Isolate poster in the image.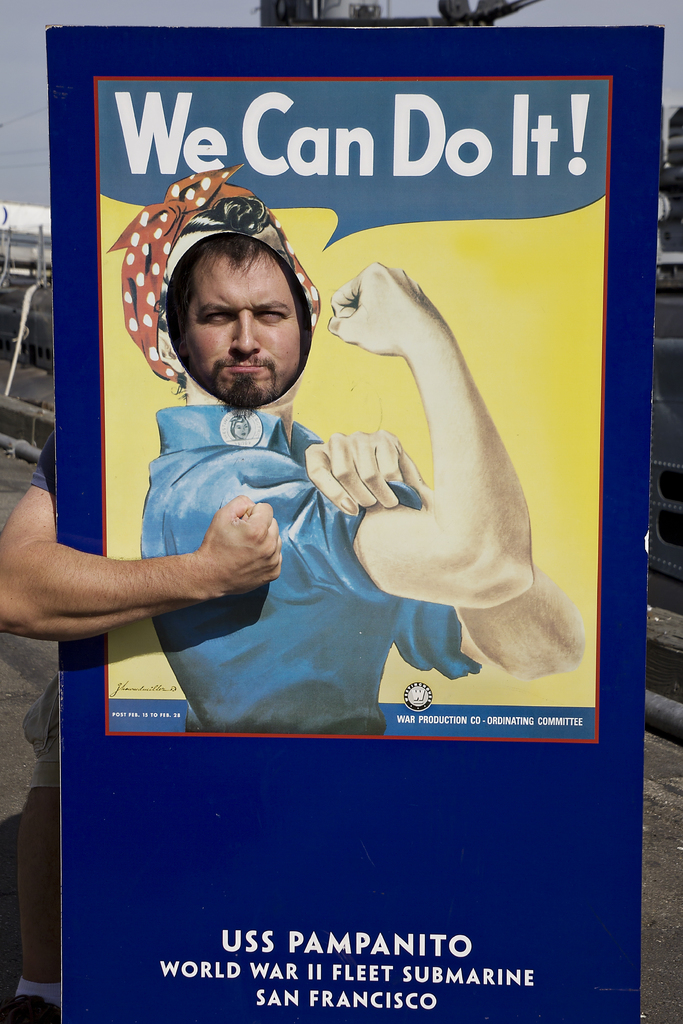
Isolated region: l=64, t=11, r=652, b=1015.
